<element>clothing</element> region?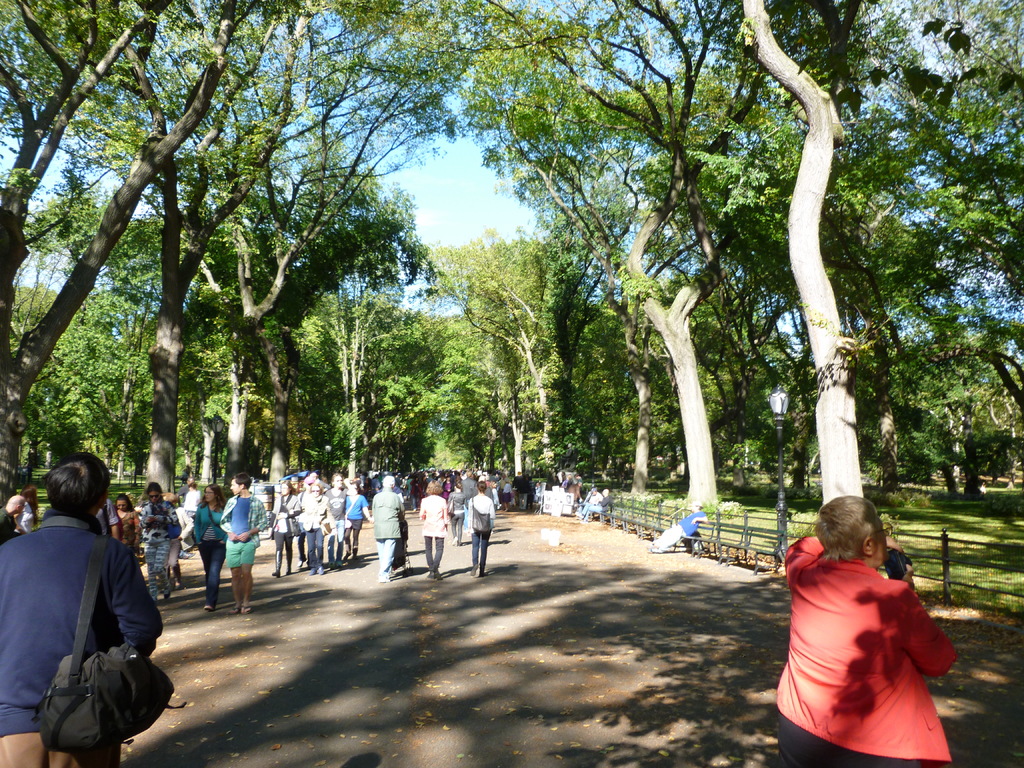
bbox=[771, 531, 959, 767]
